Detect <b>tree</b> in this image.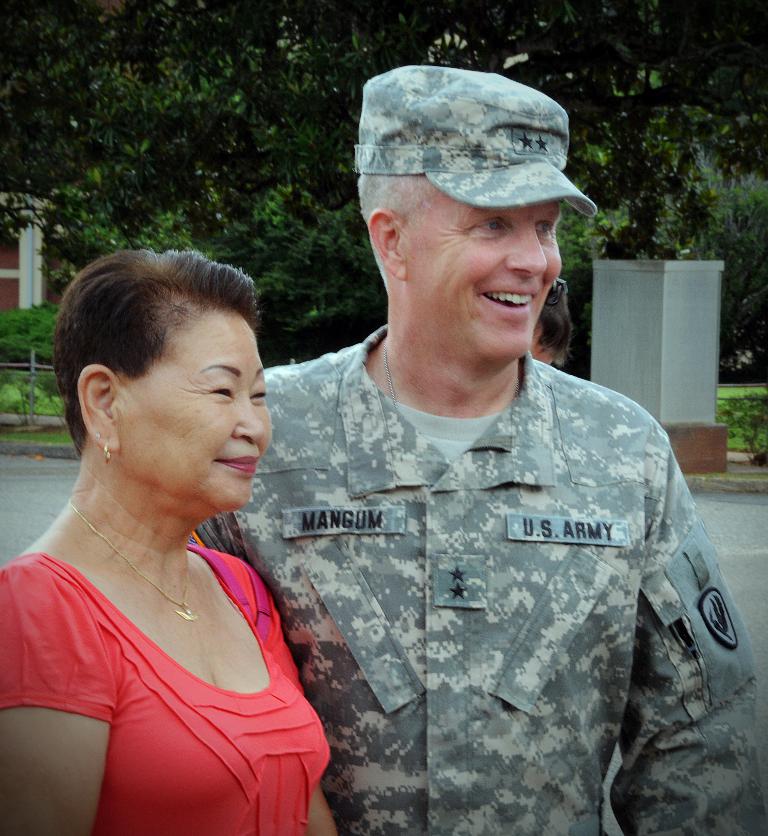
Detection: left=0, top=0, right=767, bottom=367.
